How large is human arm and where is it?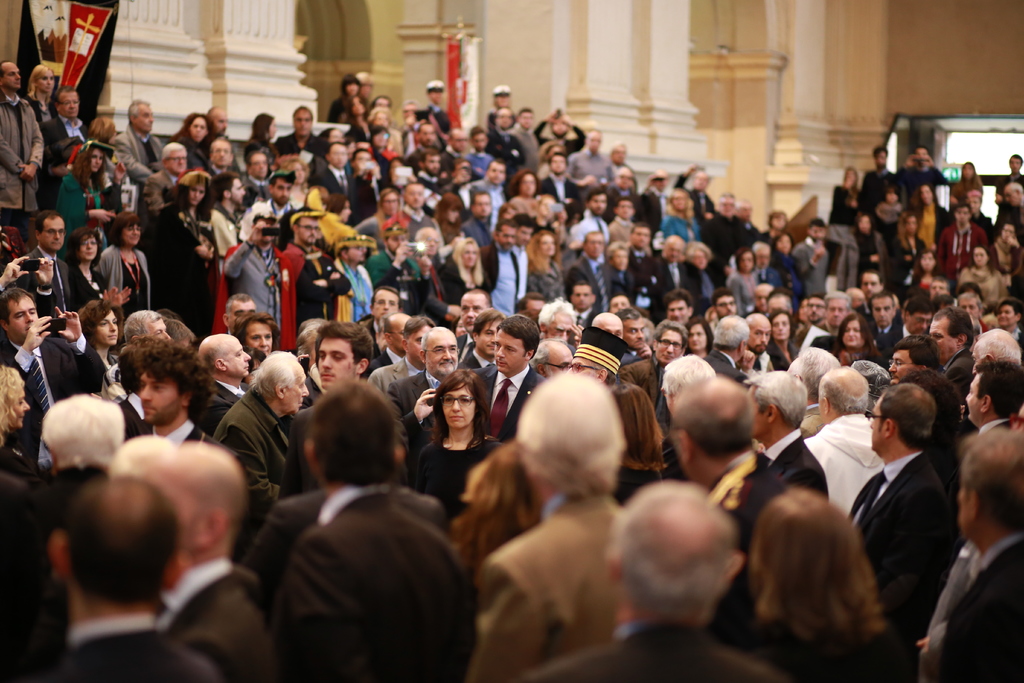
Bounding box: bbox=(367, 369, 383, 393).
